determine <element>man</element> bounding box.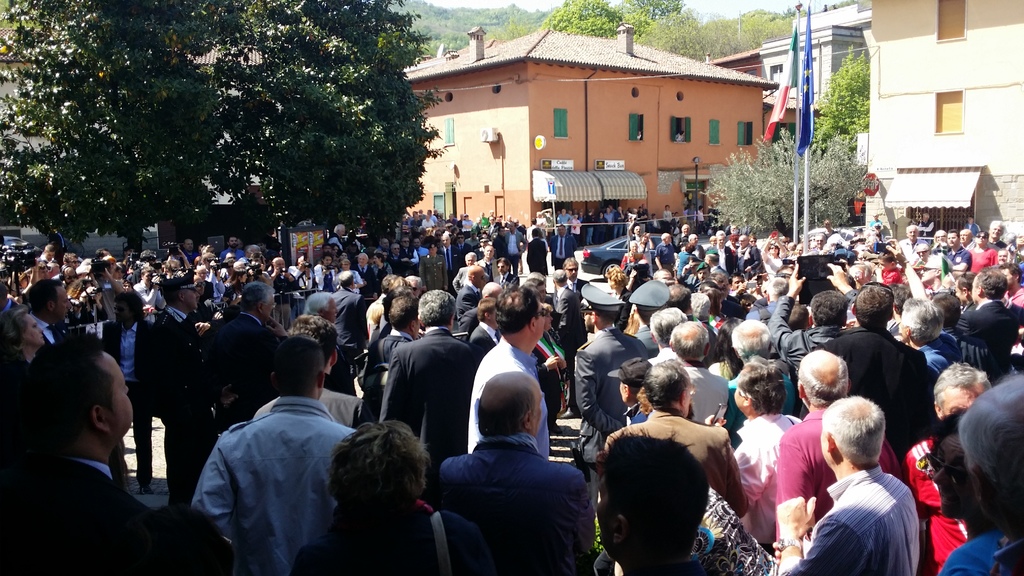
Determined: <region>766, 264, 846, 372</region>.
